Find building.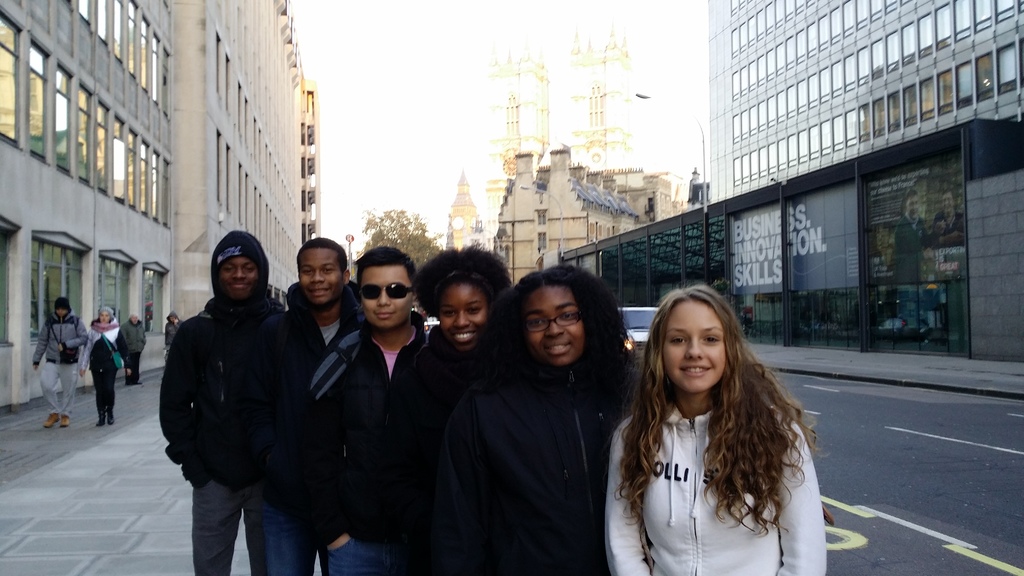
<bbox>0, 0, 176, 418</bbox>.
